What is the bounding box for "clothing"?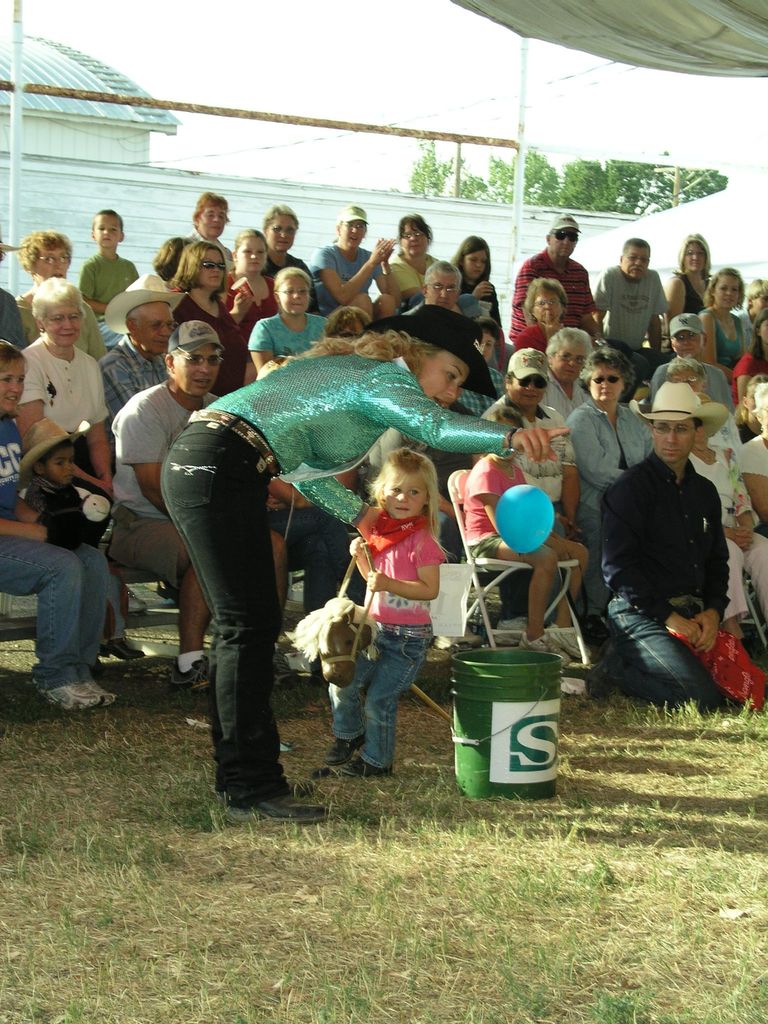
x1=260, y1=250, x2=322, y2=317.
